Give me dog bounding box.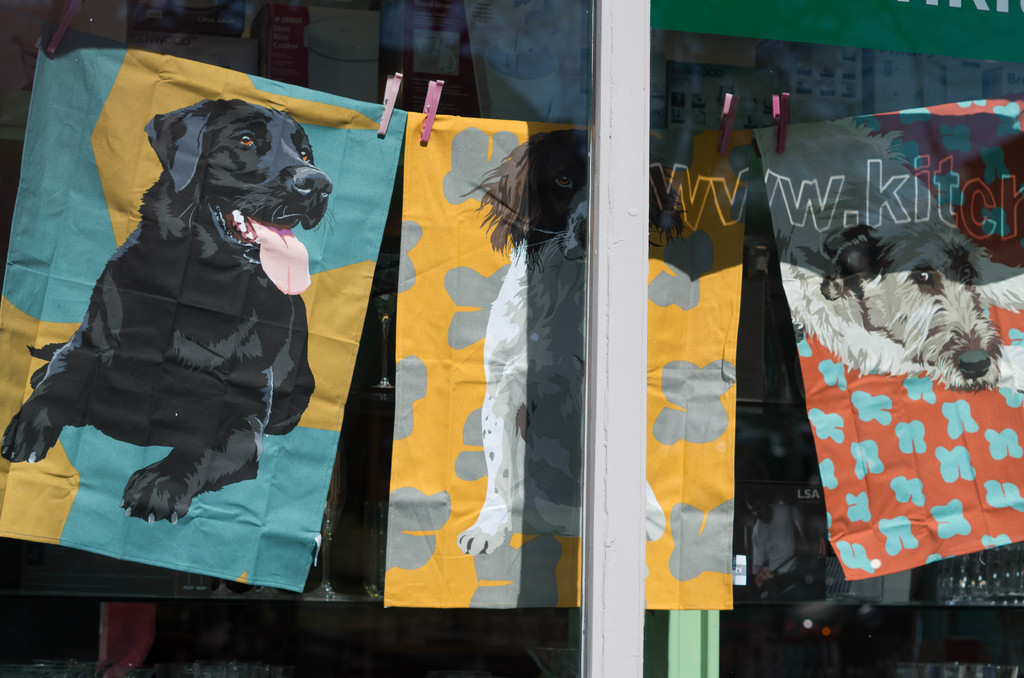
754 122 1023 394.
